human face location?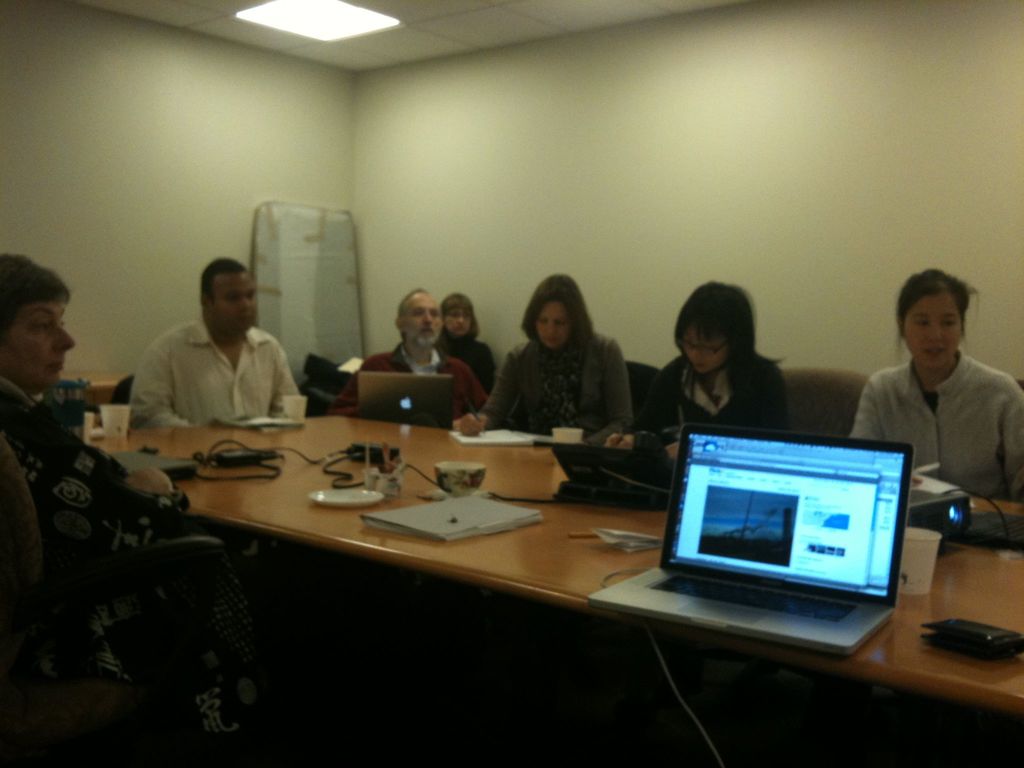
(0, 299, 76, 394)
